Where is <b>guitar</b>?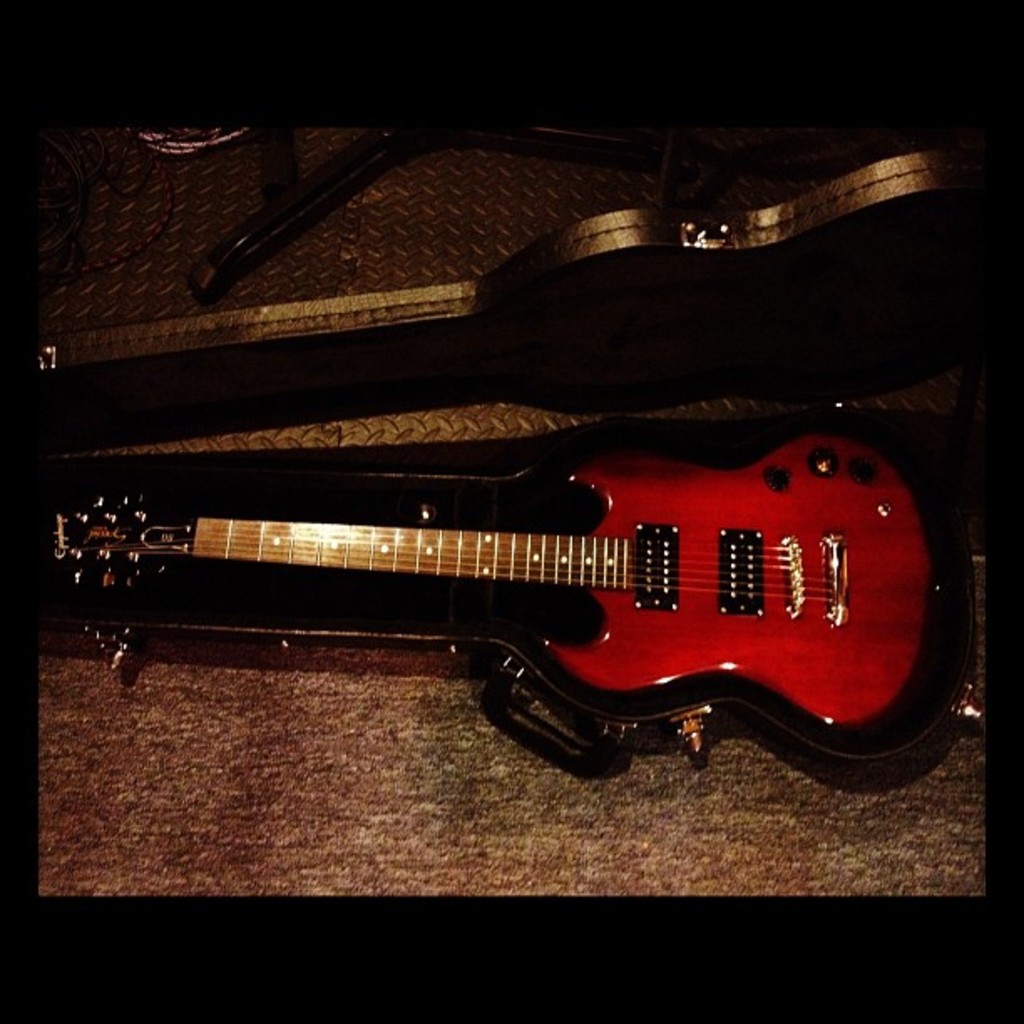
x1=42, y1=413, x2=1022, y2=795.
